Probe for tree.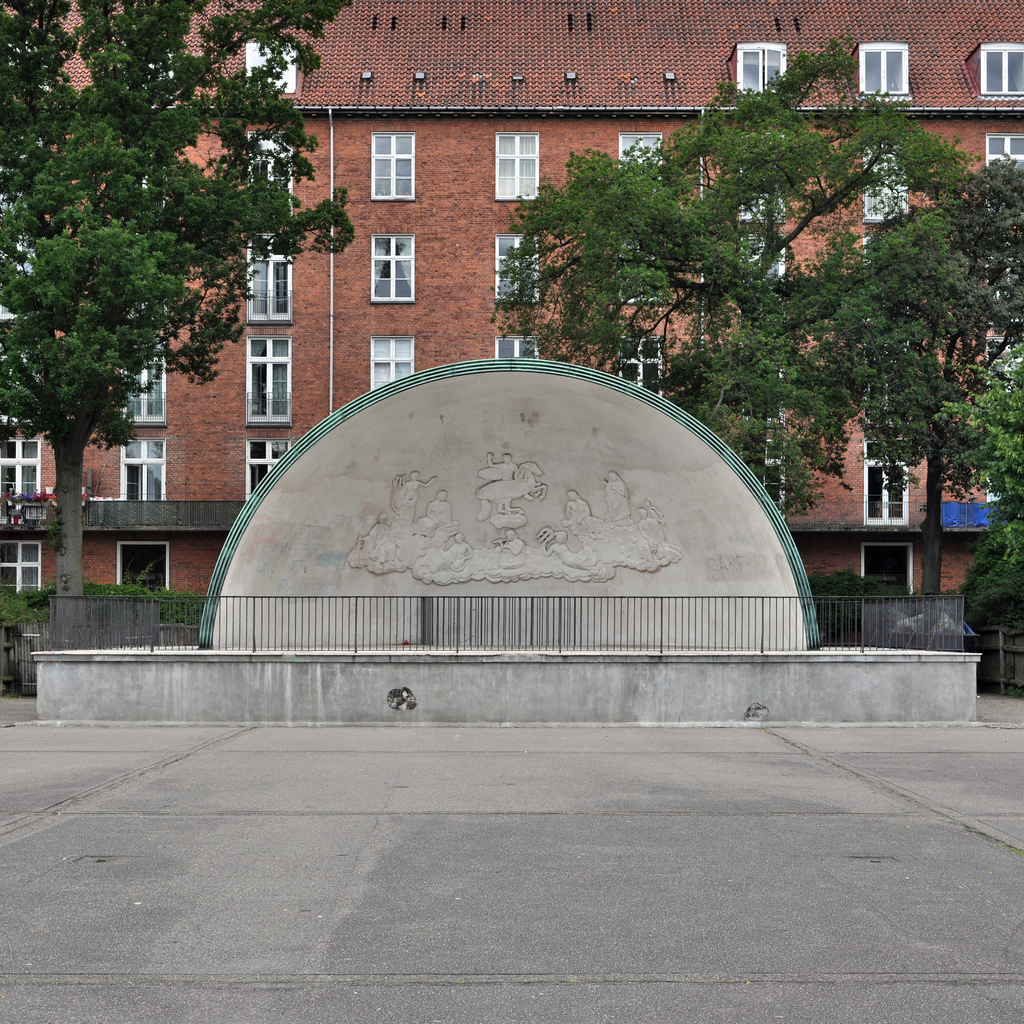
Probe result: <region>832, 155, 1023, 588</region>.
